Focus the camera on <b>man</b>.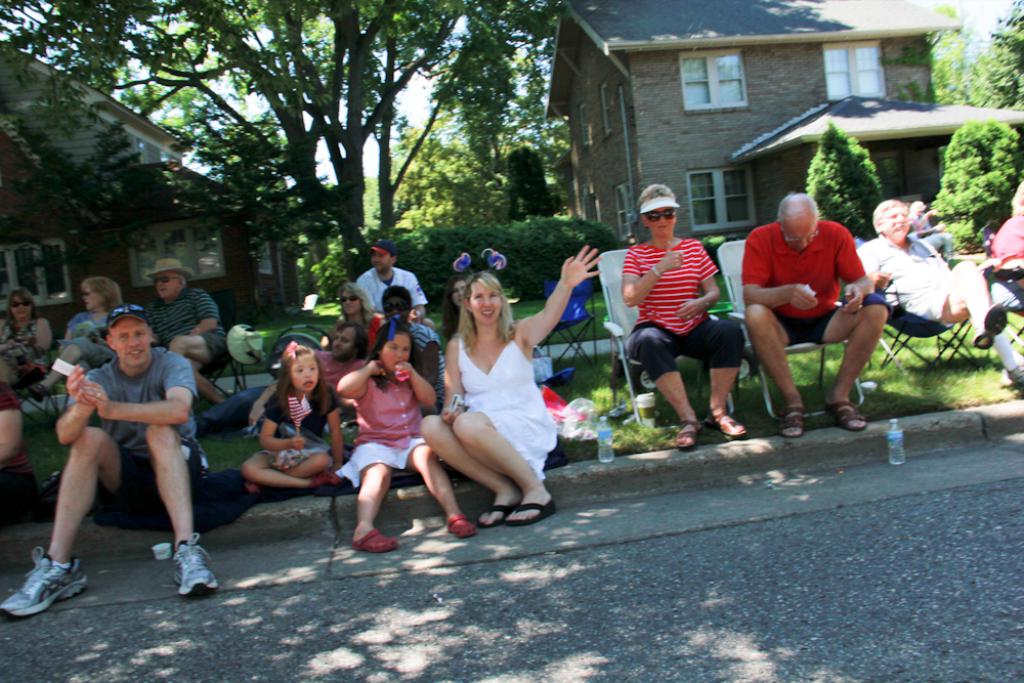
Focus region: rect(854, 198, 1023, 385).
